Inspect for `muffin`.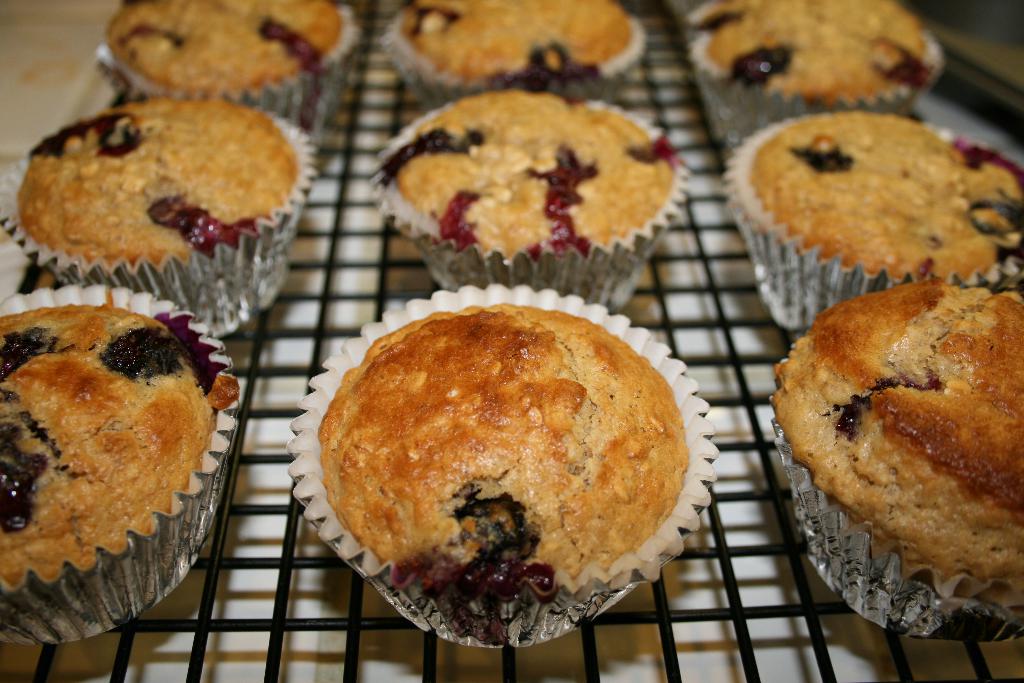
Inspection: {"left": 359, "top": 89, "right": 692, "bottom": 315}.
